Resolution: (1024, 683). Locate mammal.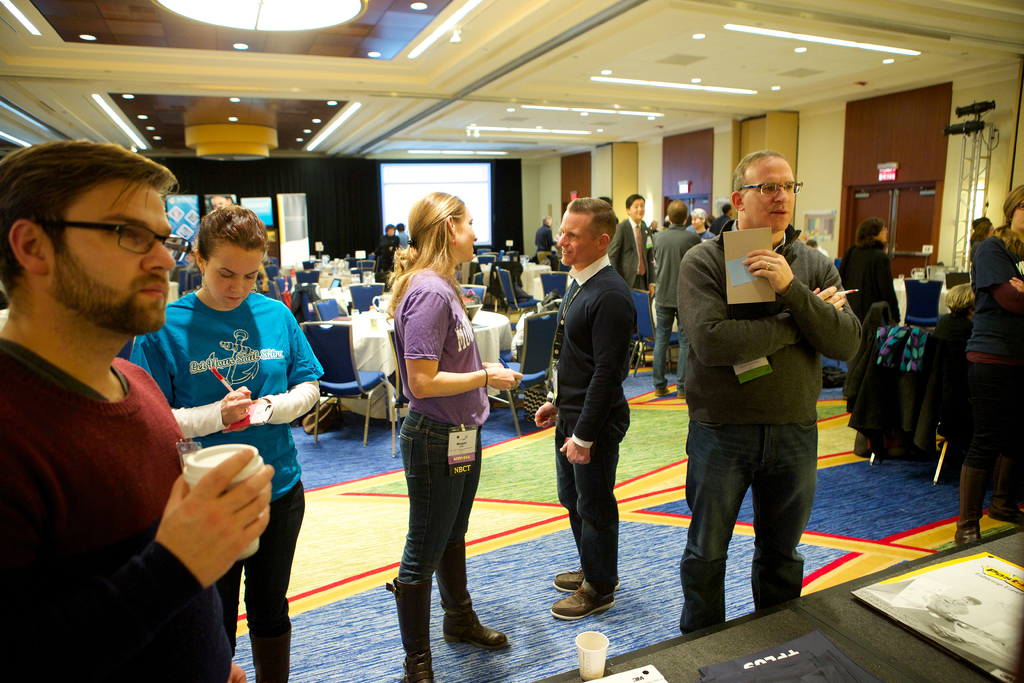
(x1=836, y1=217, x2=905, y2=400).
